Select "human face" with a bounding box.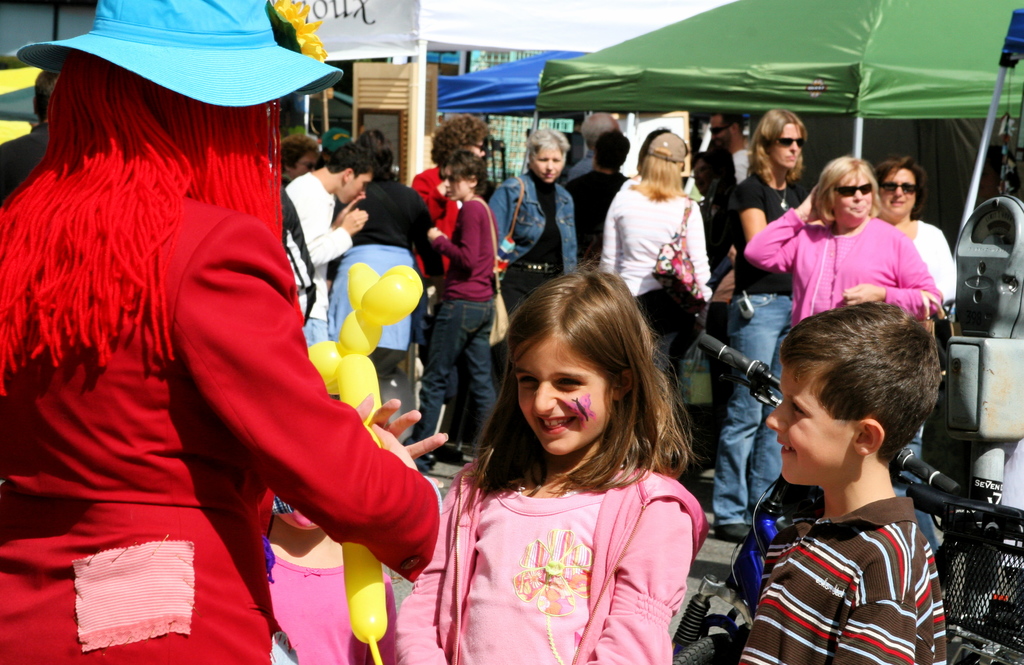
[767, 358, 852, 483].
